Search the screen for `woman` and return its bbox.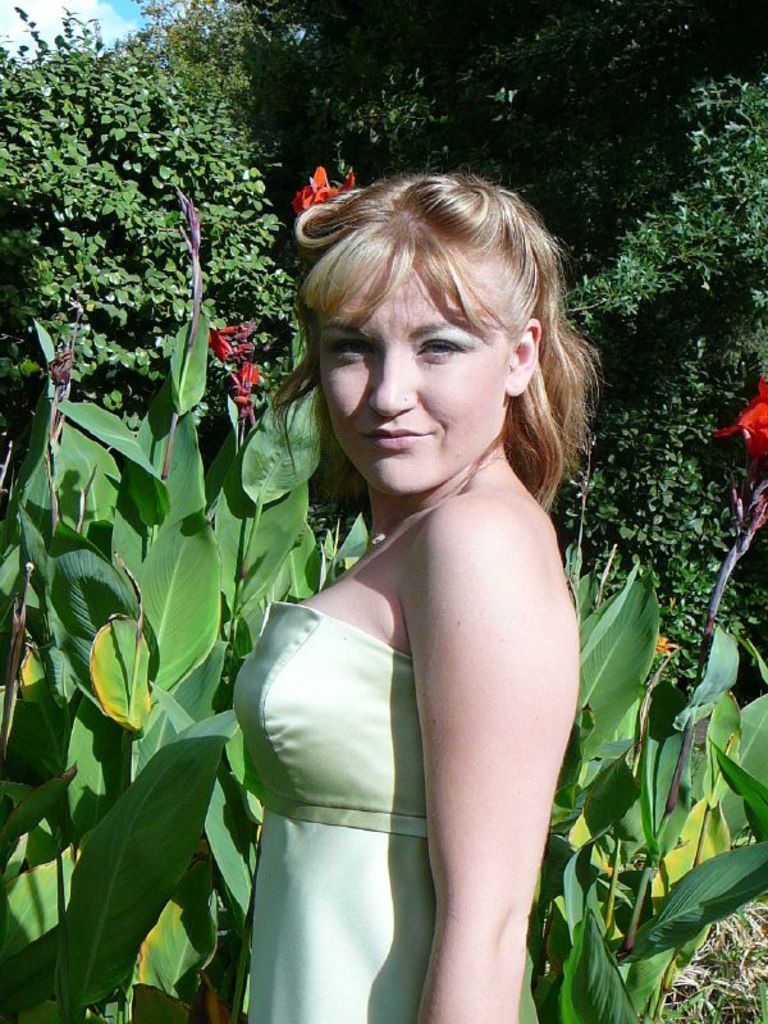
Found: rect(204, 146, 603, 1015).
